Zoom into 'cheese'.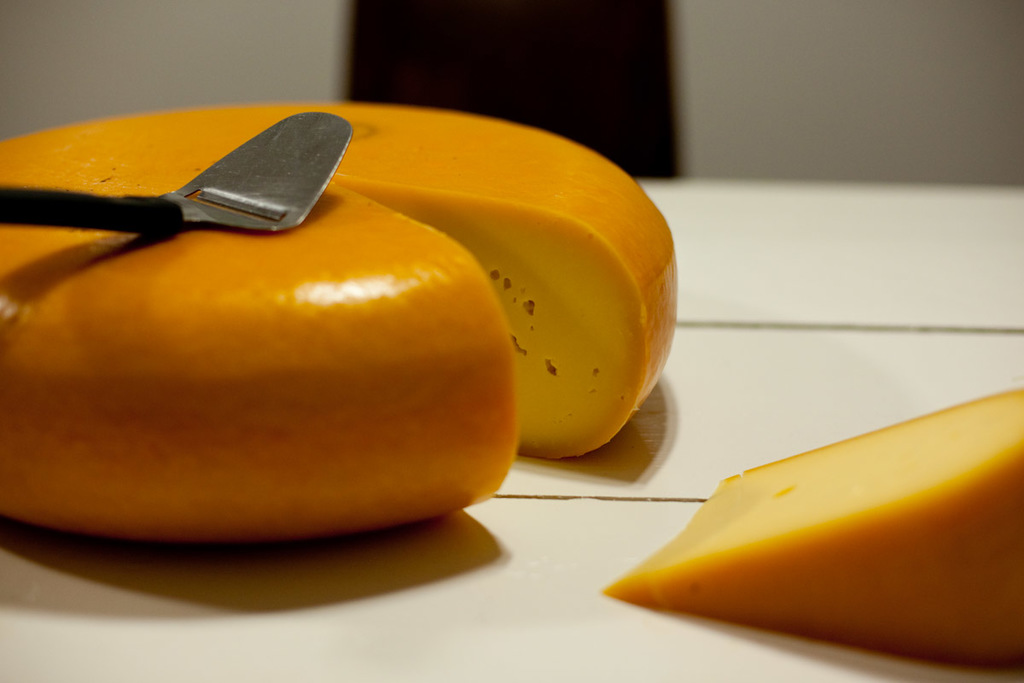
Zoom target: BBox(607, 385, 1023, 672).
